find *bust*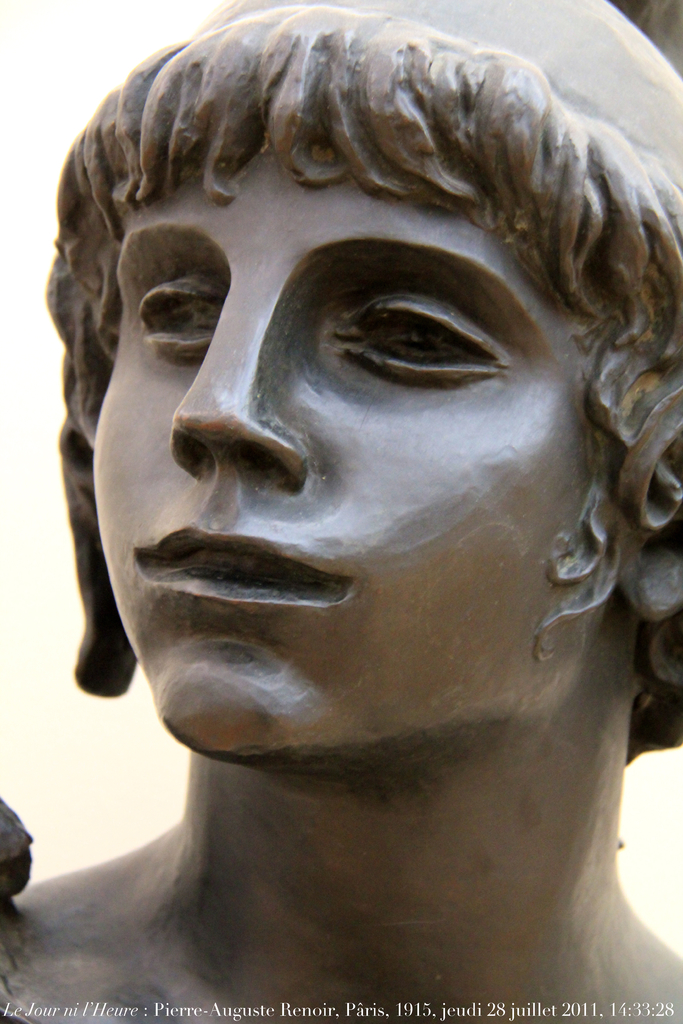
(x1=0, y1=0, x2=682, y2=1023)
